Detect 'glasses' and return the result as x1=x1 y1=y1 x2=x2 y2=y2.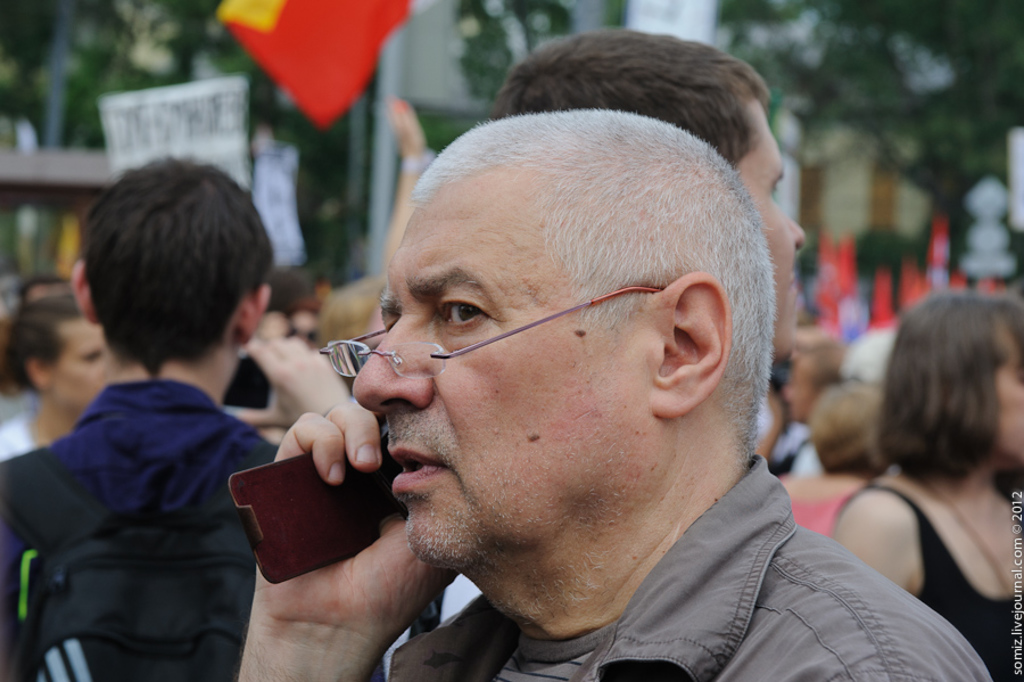
x1=336 y1=276 x2=633 y2=375.
